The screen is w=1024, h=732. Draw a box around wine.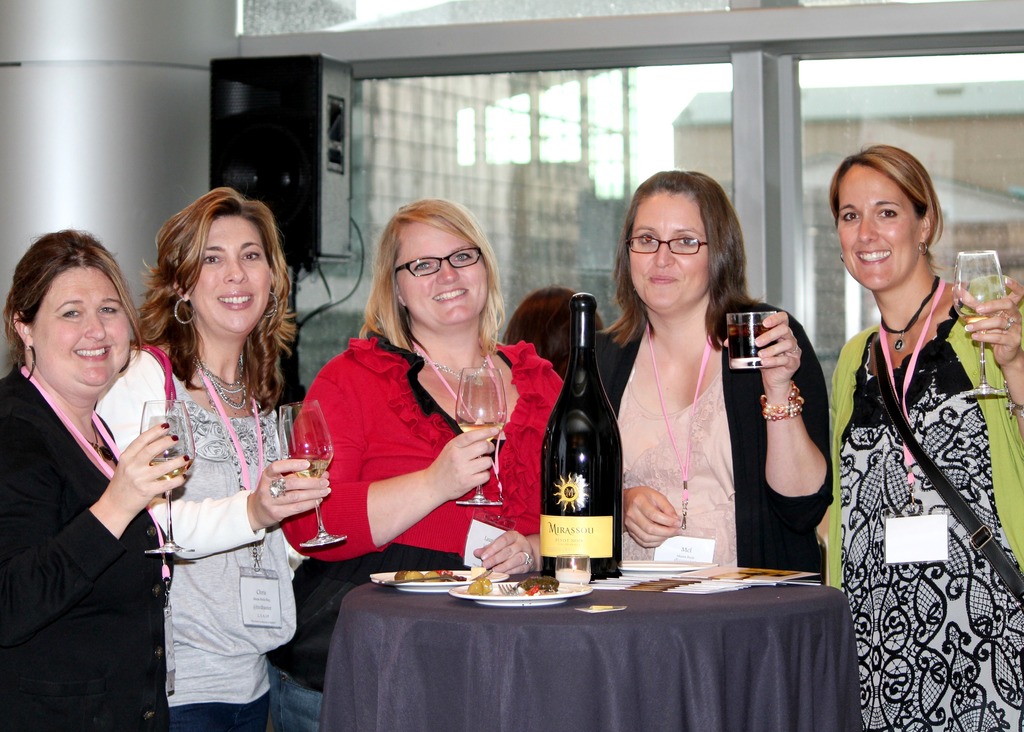
456 420 509 445.
